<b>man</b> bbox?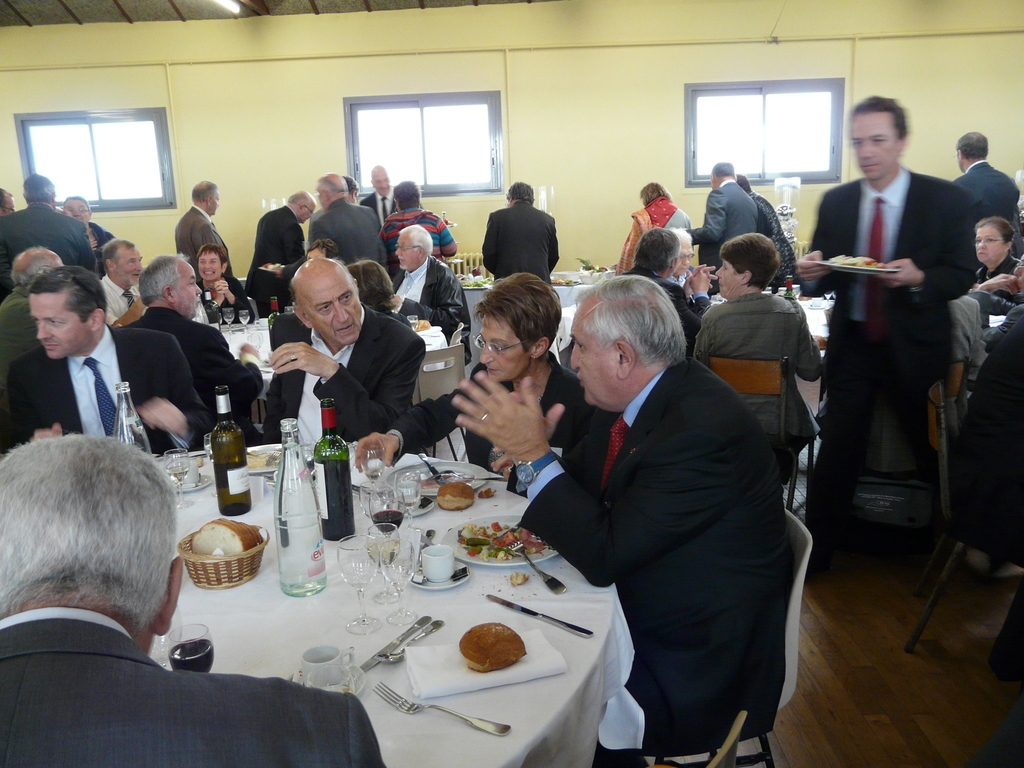
(left=242, top=189, right=312, bottom=313)
